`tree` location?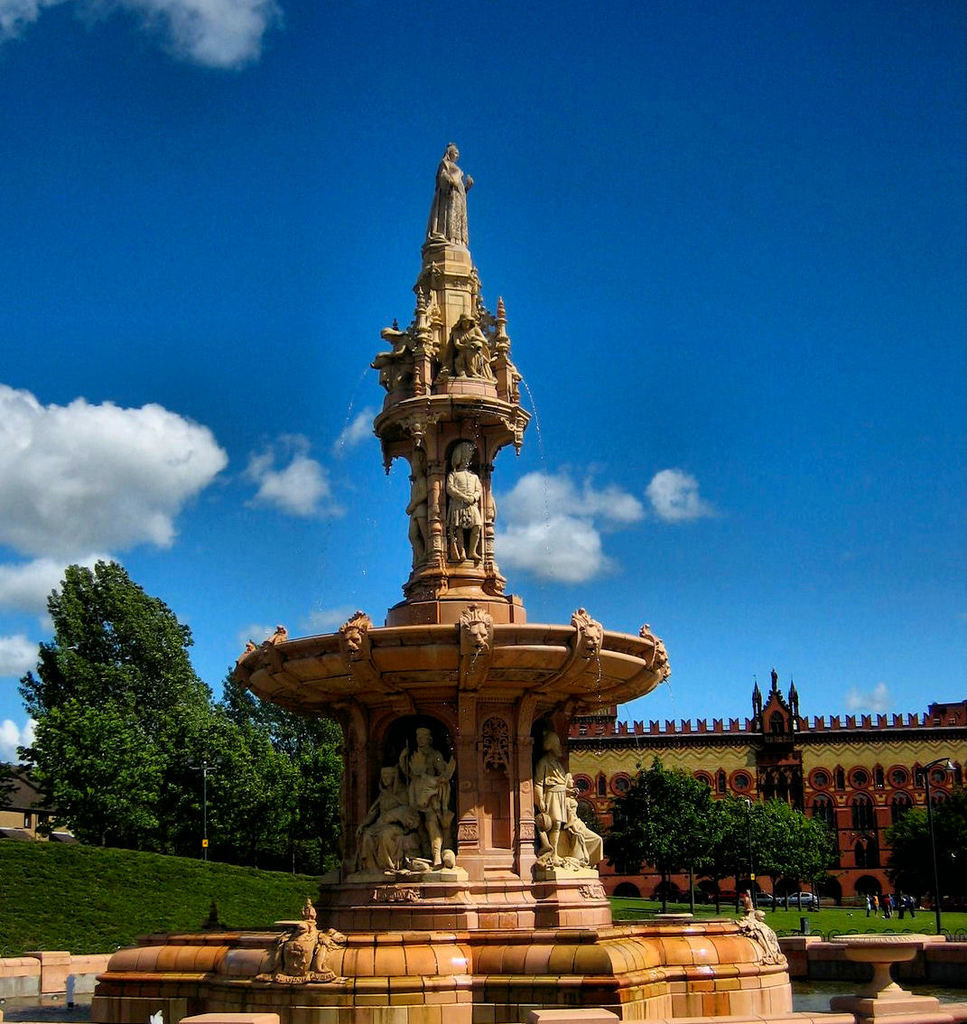
pyautogui.locateOnScreen(14, 545, 338, 877)
